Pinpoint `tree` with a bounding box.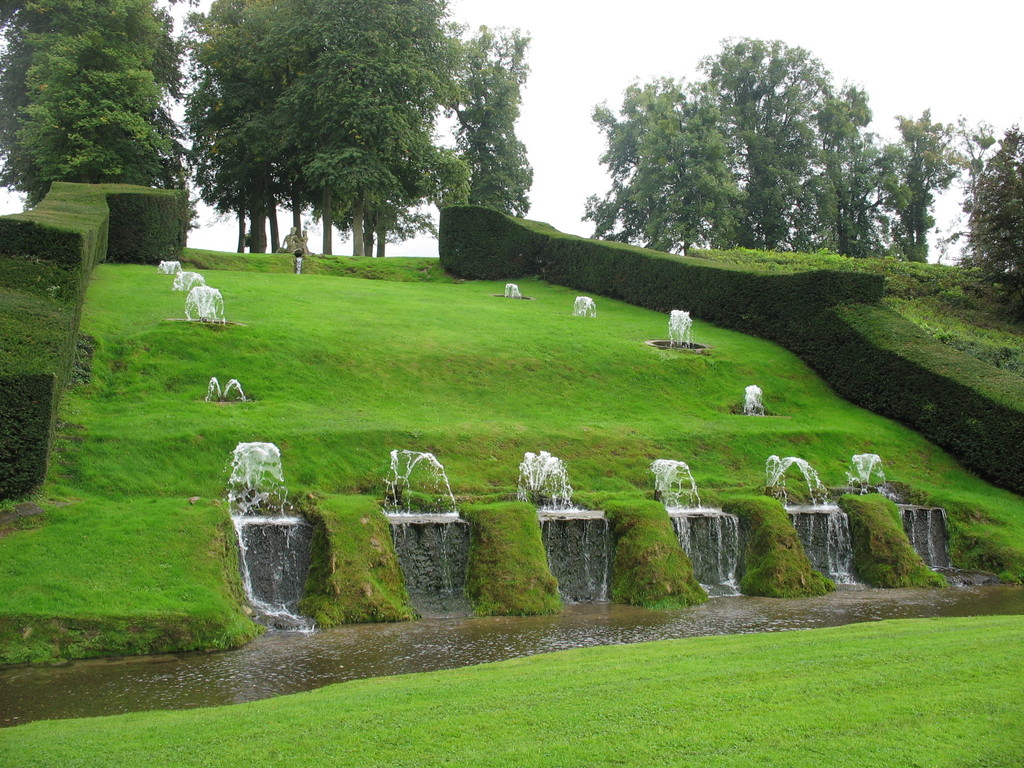
locate(810, 84, 898, 261).
